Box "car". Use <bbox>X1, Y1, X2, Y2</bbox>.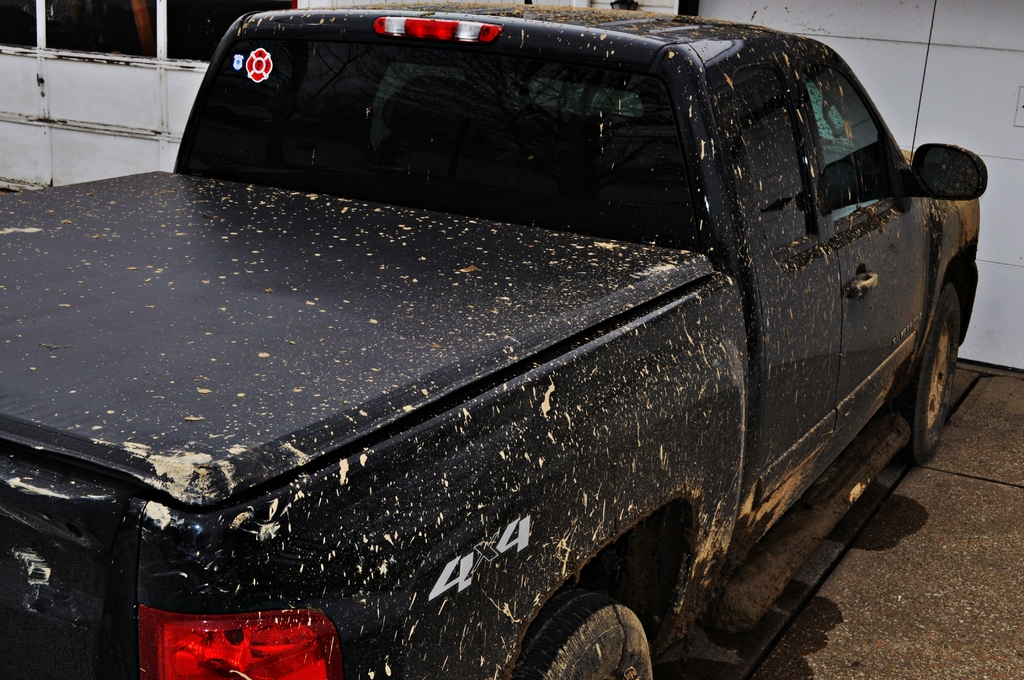
<bbox>0, 0, 991, 679</bbox>.
